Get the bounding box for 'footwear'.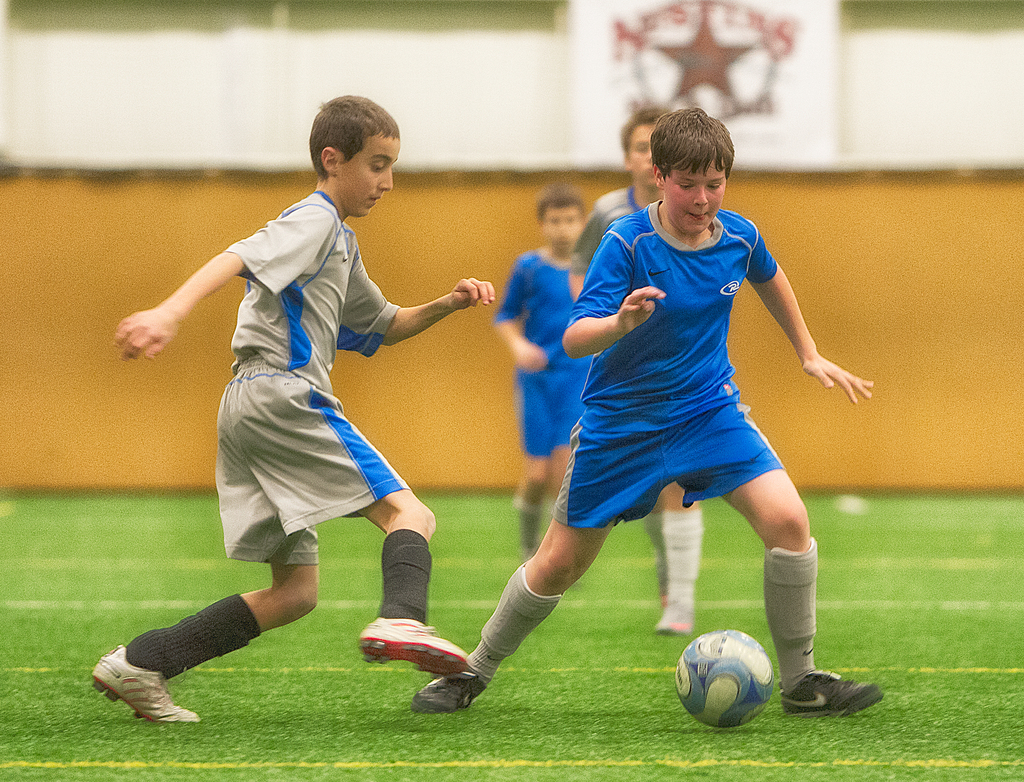
detection(659, 602, 694, 637).
